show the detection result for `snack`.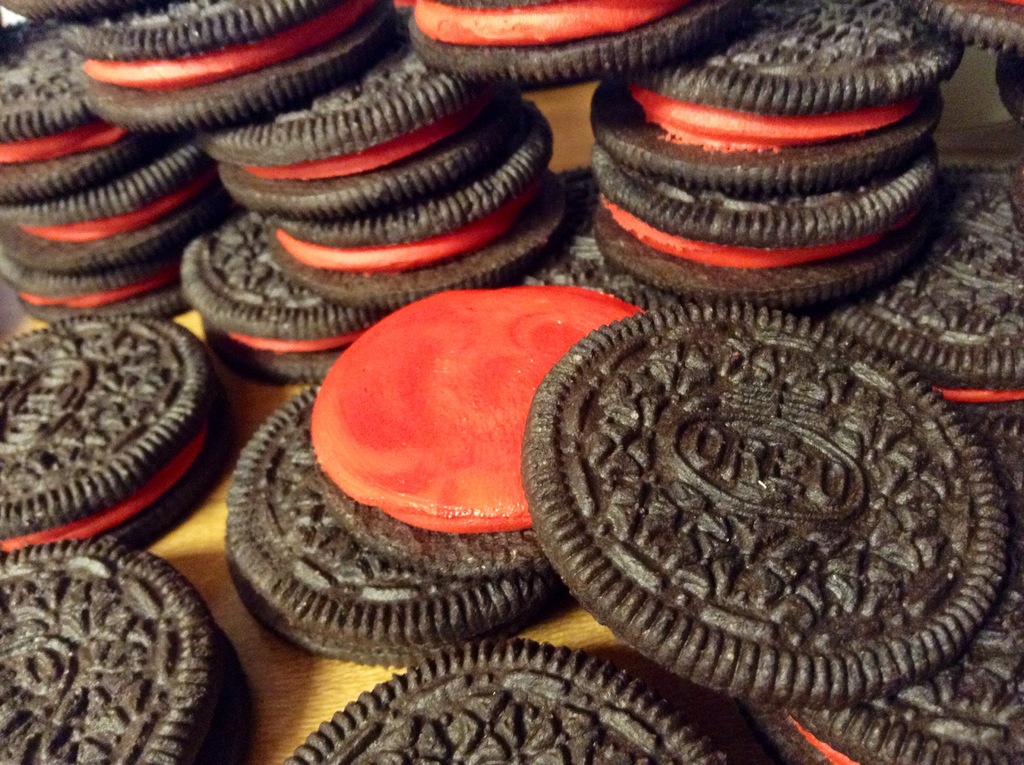
[left=3, top=294, right=212, bottom=545].
